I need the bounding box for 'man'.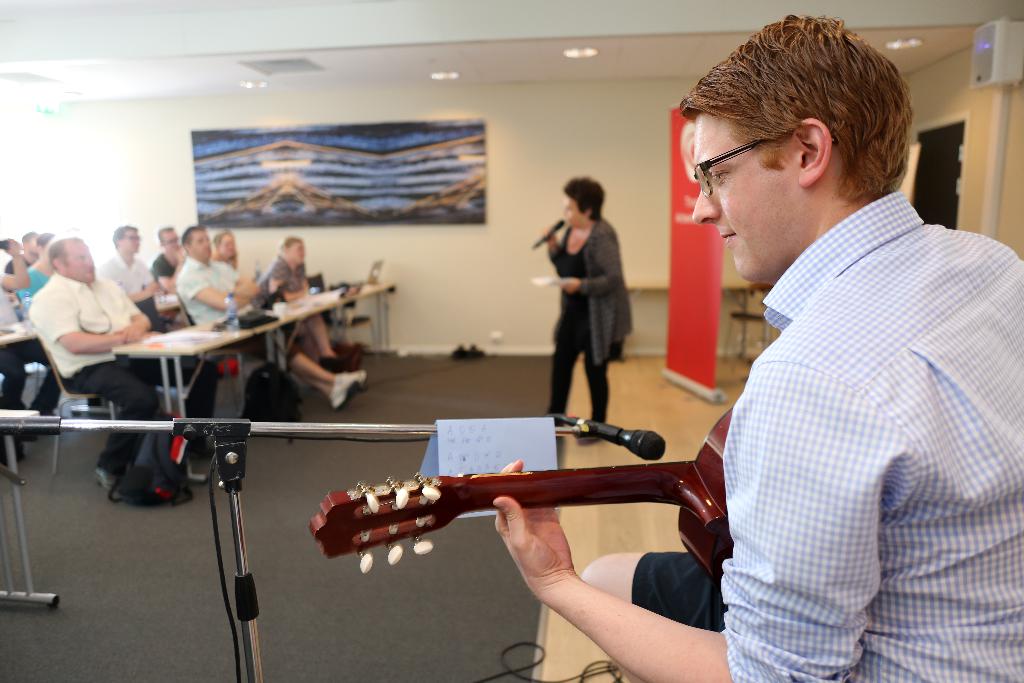
Here it is: 173/222/371/420.
